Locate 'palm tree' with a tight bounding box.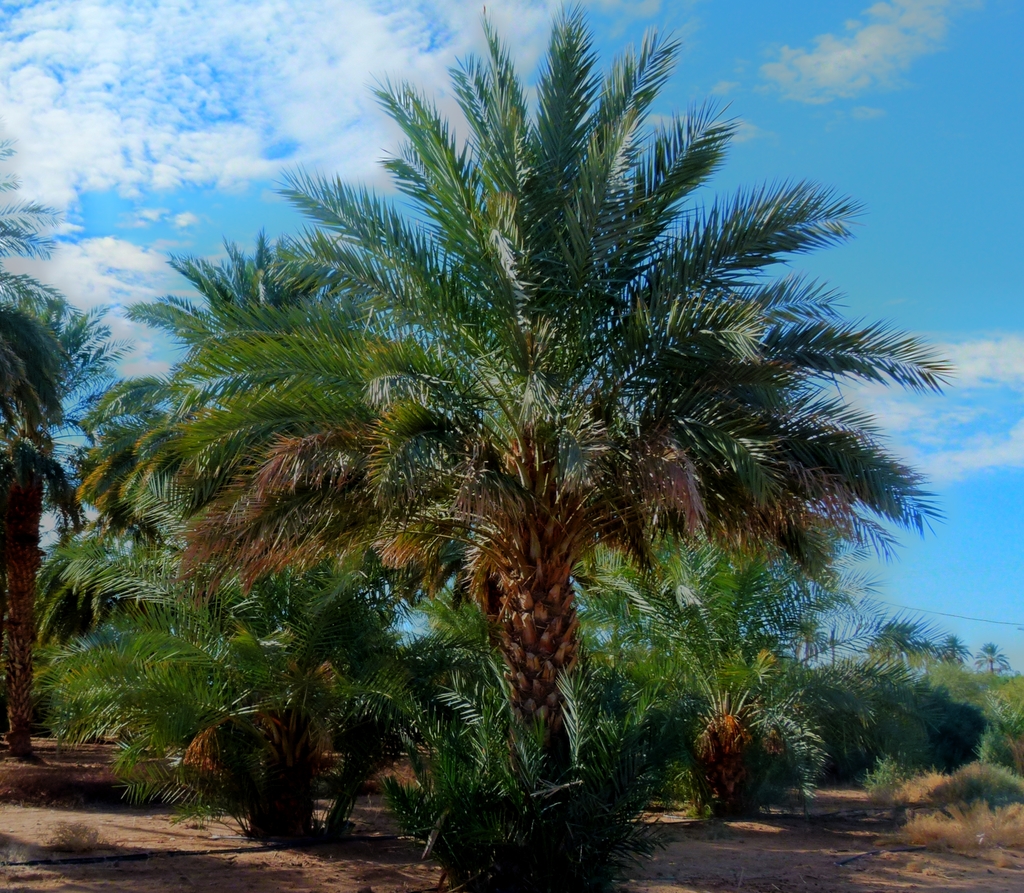
left=80, top=4, right=952, bottom=874.
